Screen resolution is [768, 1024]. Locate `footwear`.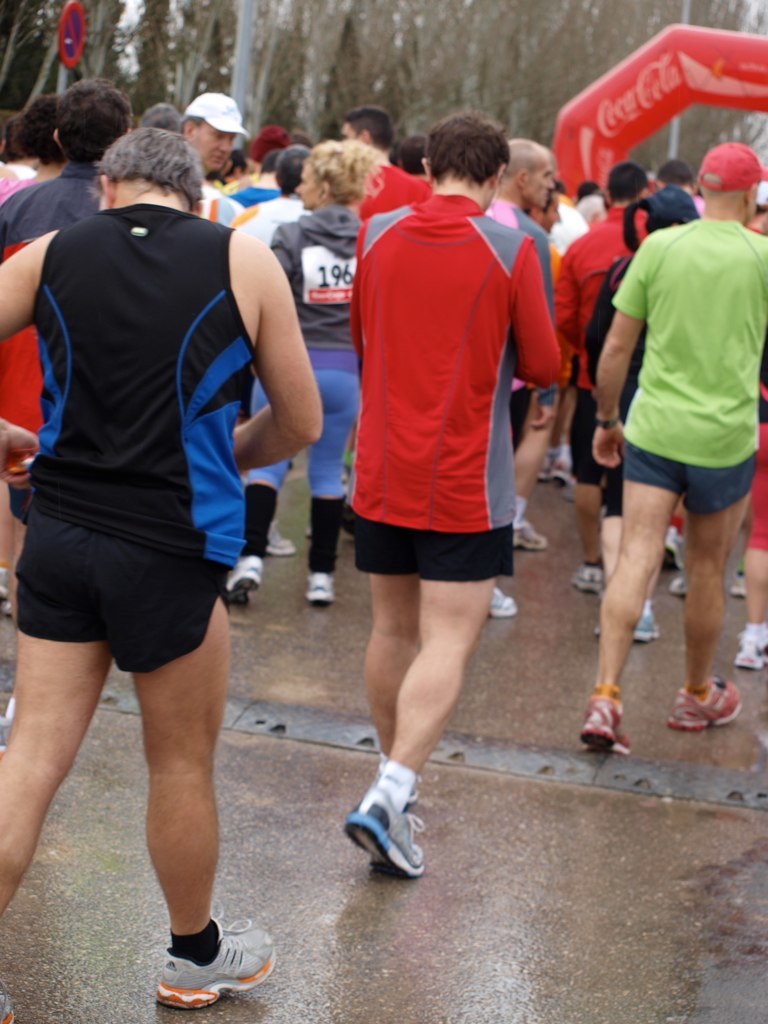
<region>630, 601, 661, 640</region>.
